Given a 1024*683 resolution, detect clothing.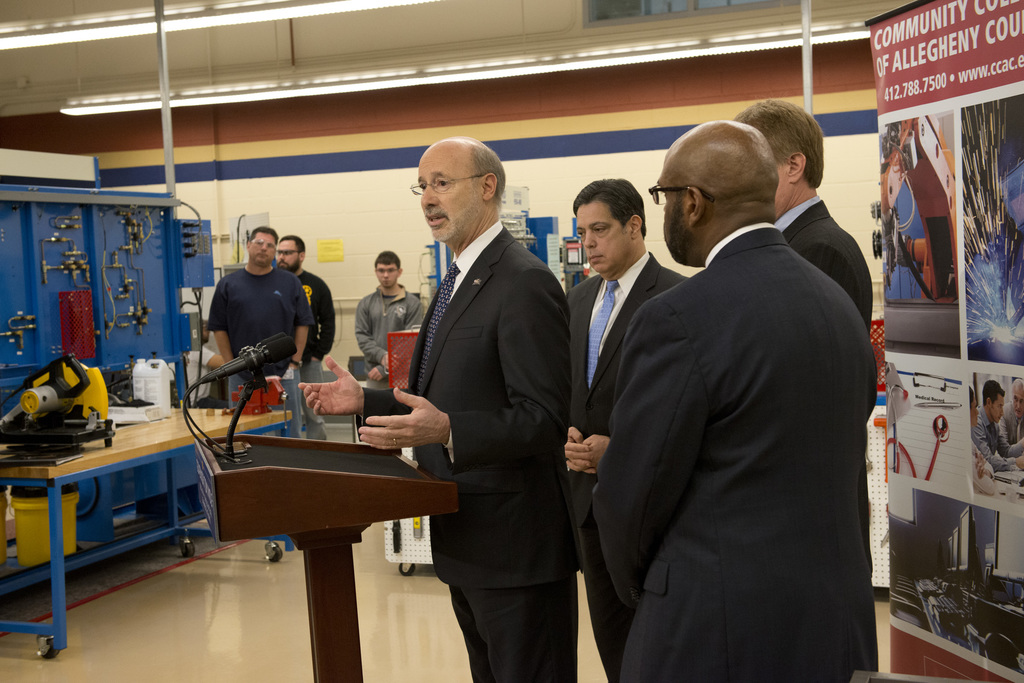
<region>283, 263, 321, 378</region>.
